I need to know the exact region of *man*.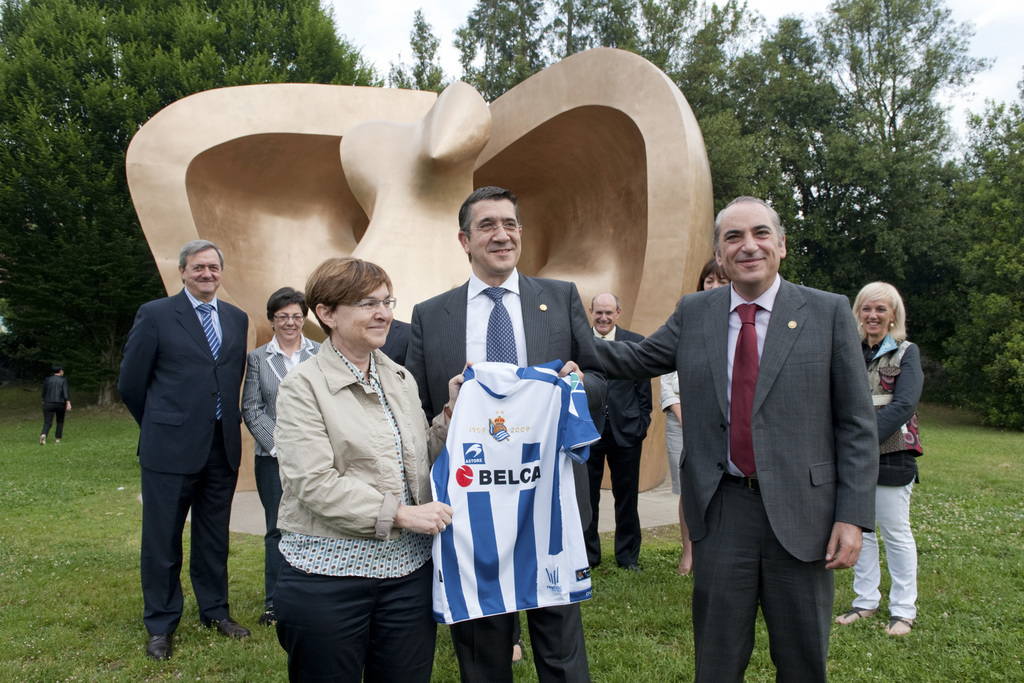
Region: bbox(588, 290, 652, 573).
